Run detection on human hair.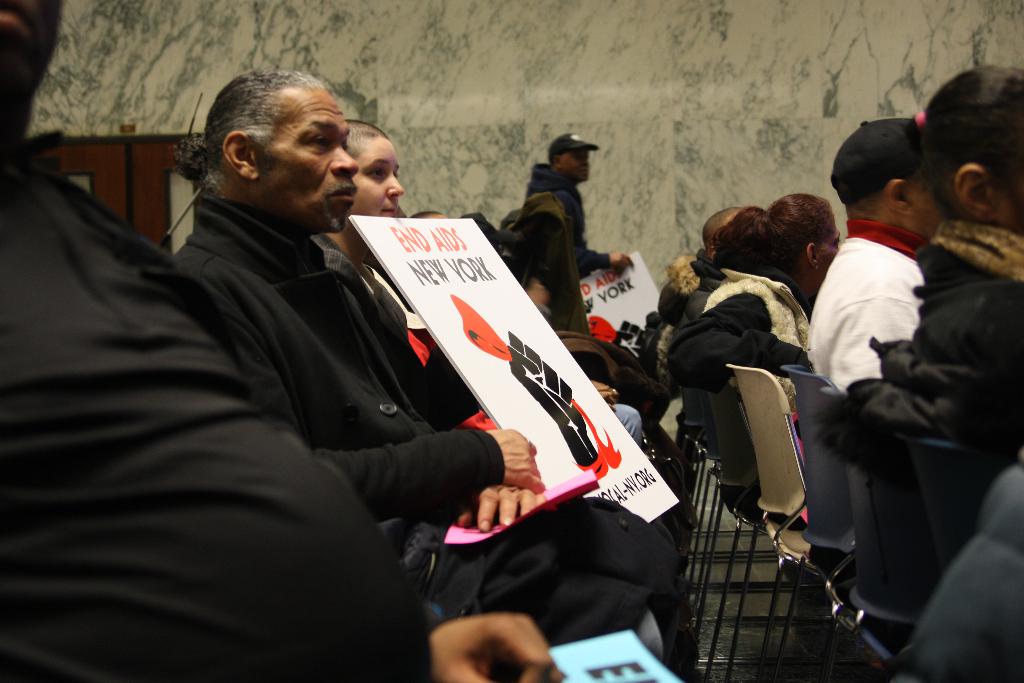
Result: bbox=[902, 67, 1023, 219].
